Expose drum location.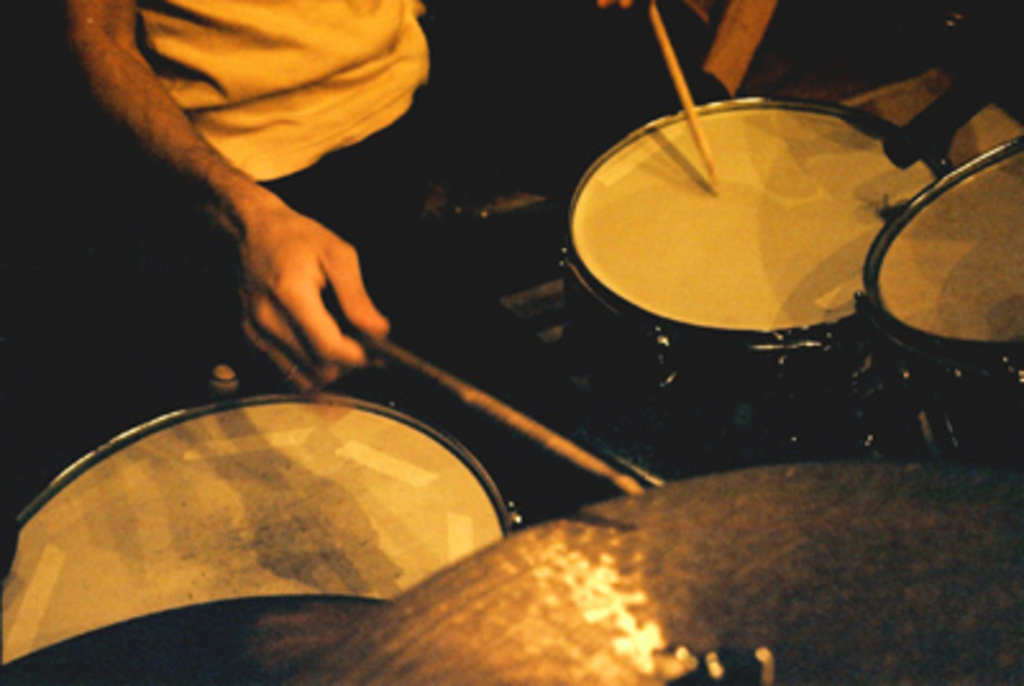
Exposed at [x1=865, y1=133, x2=1021, y2=466].
